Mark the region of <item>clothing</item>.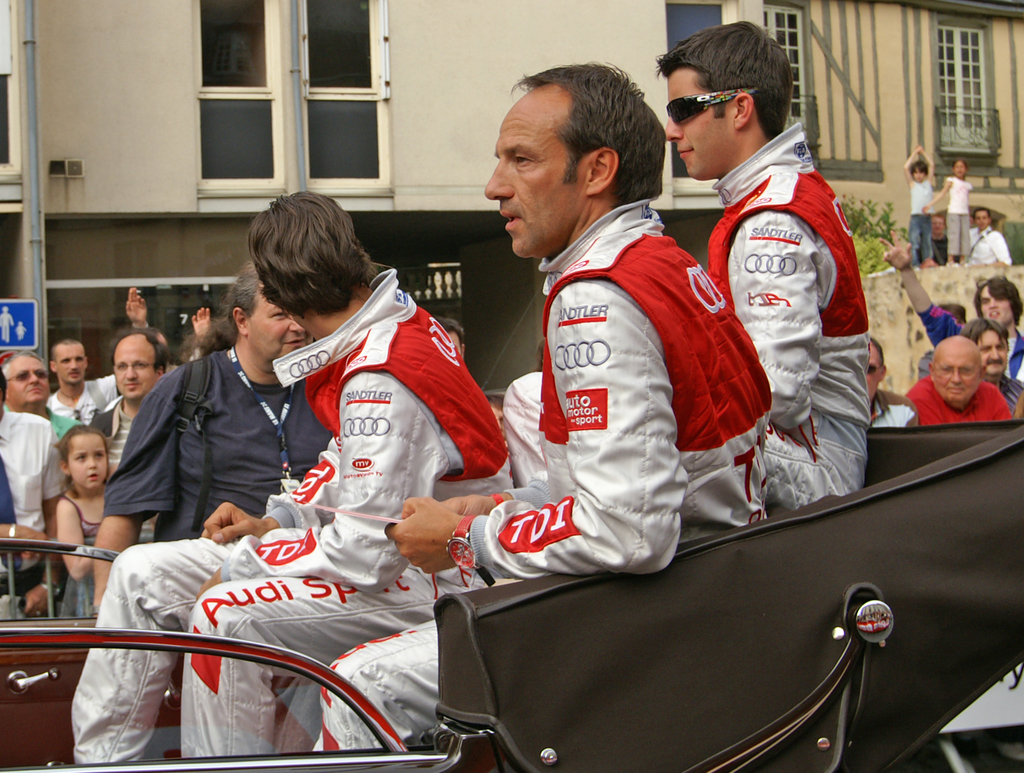
Region: [x1=678, y1=91, x2=878, y2=508].
